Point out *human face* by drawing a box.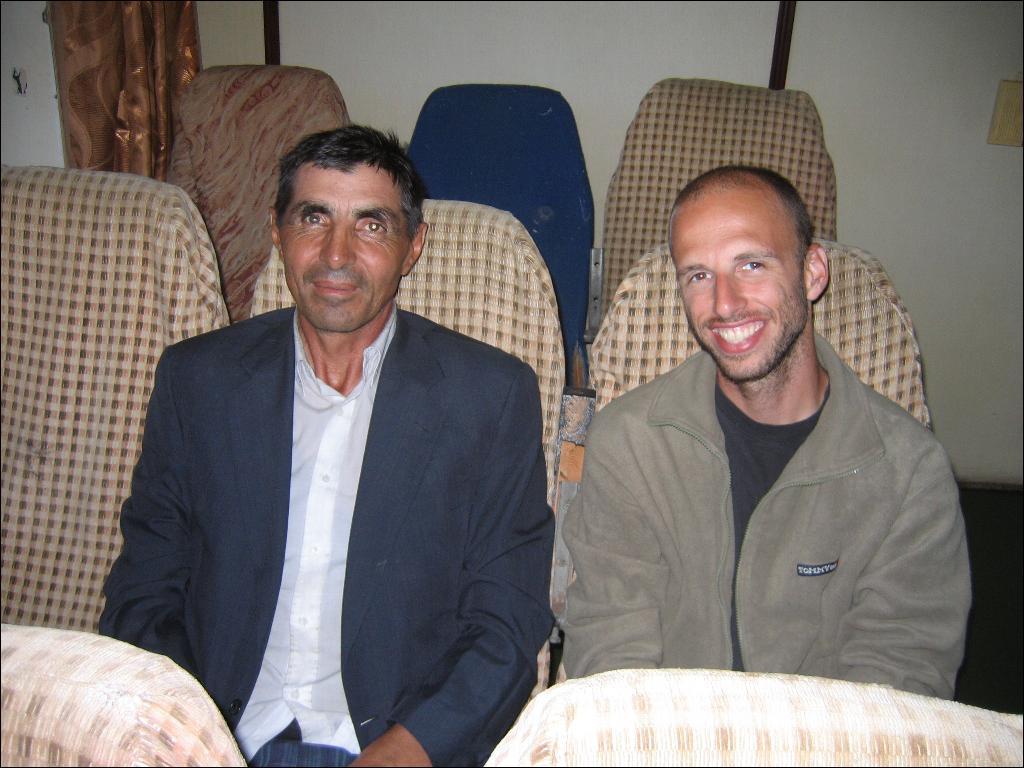
[left=672, top=188, right=809, bottom=382].
